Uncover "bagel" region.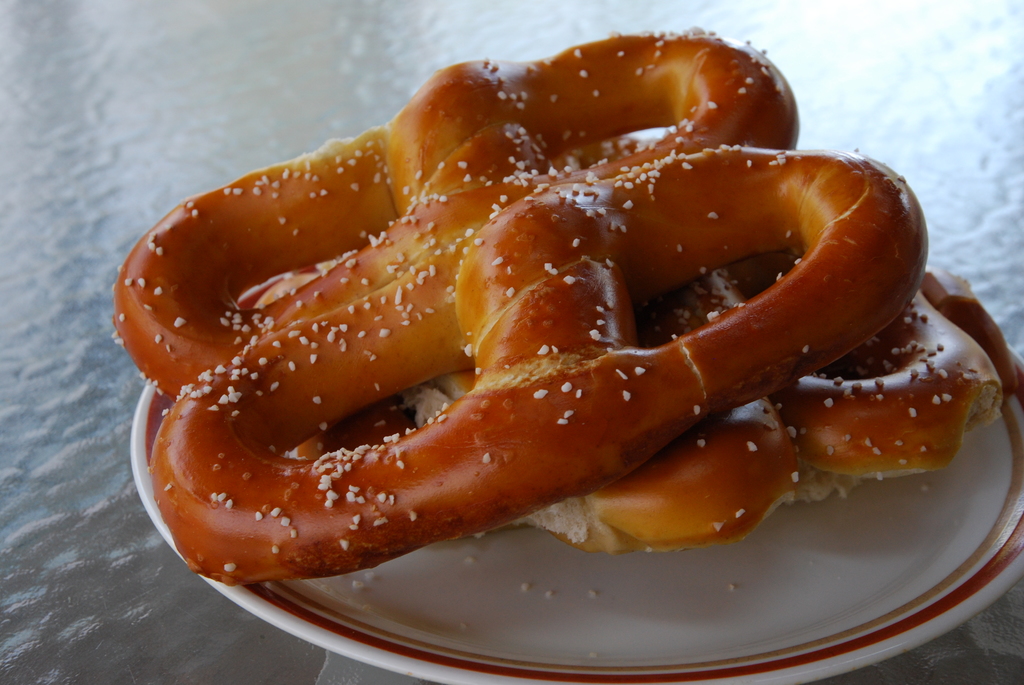
Uncovered: locate(259, 131, 1017, 560).
